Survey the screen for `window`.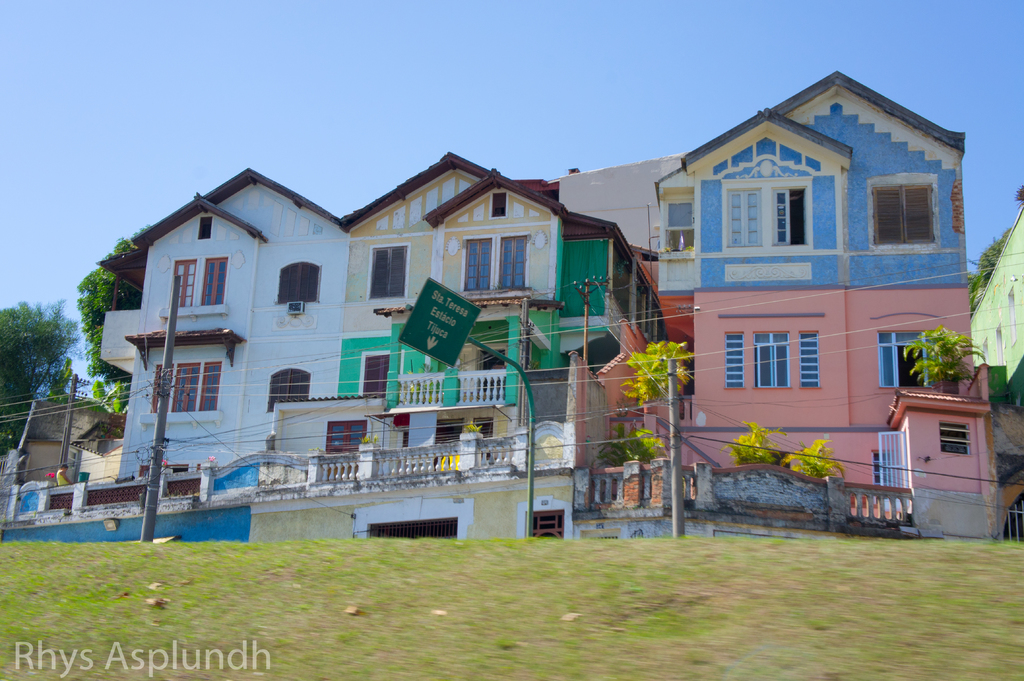
Survey found: crop(362, 349, 385, 397).
